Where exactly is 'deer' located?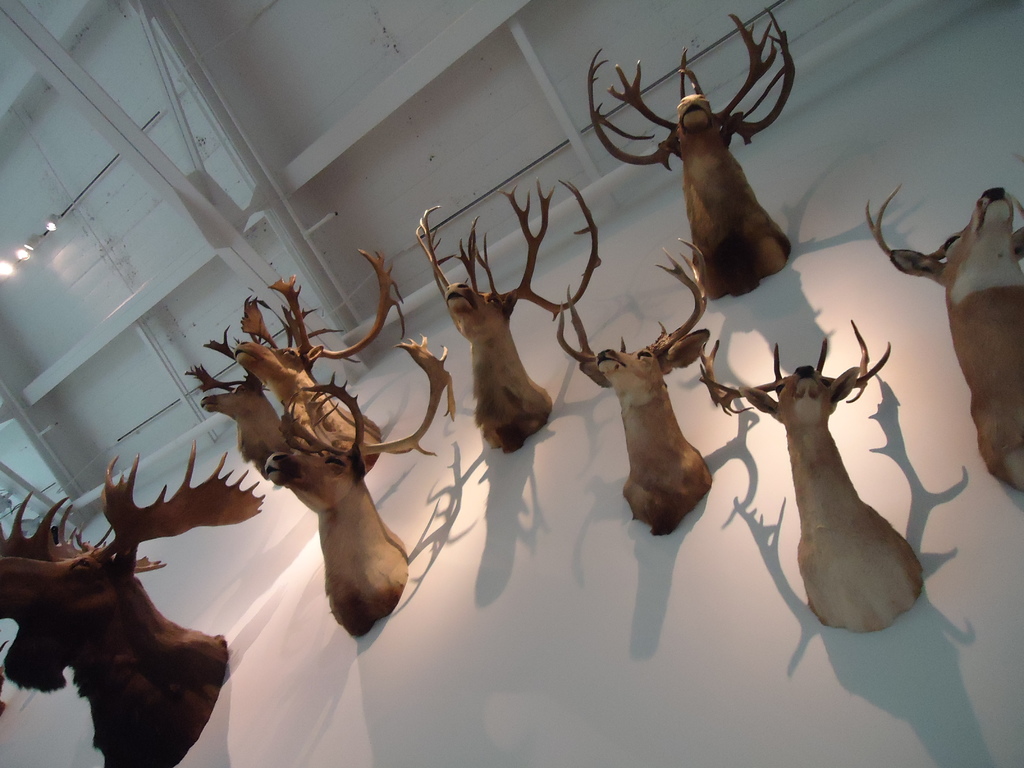
Its bounding box is (left=556, top=235, right=708, bottom=529).
